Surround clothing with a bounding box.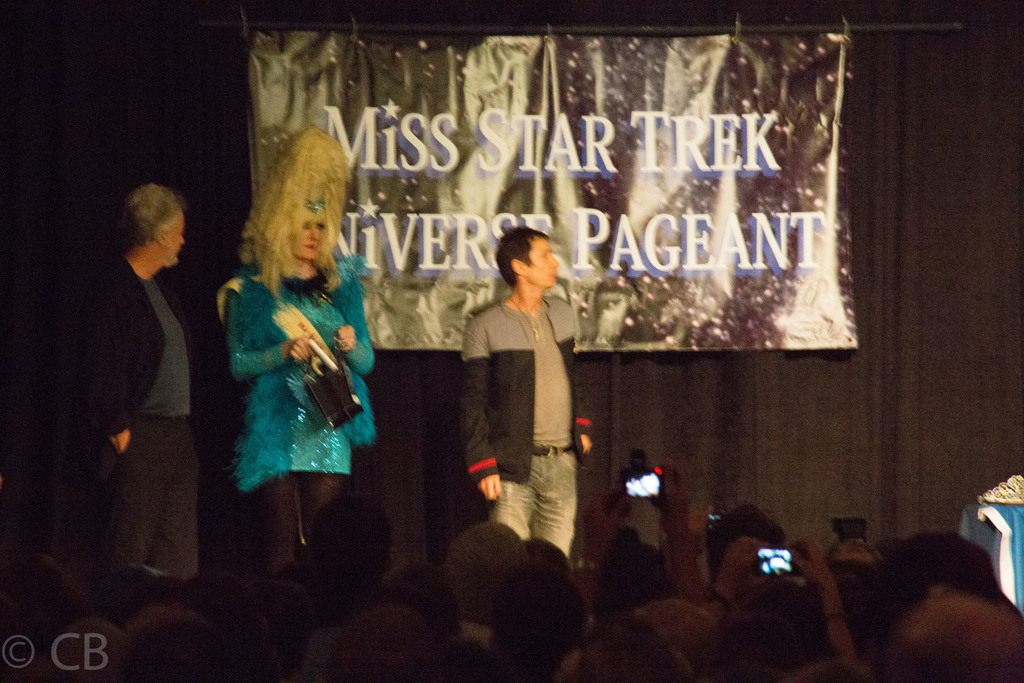
225,275,402,590.
